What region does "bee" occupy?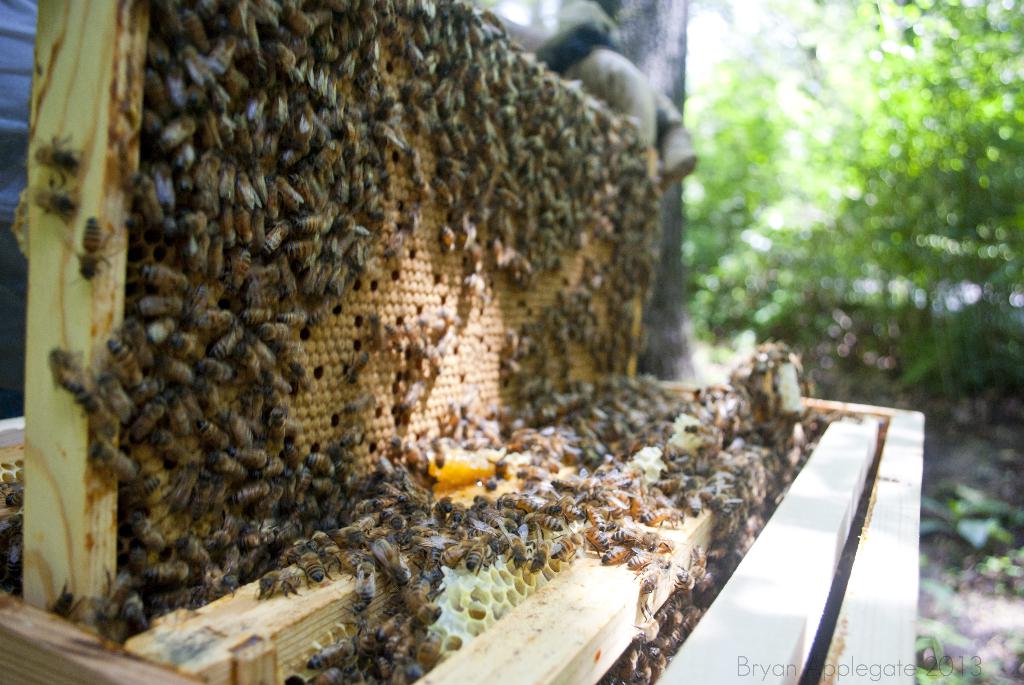
344:350:368:382.
